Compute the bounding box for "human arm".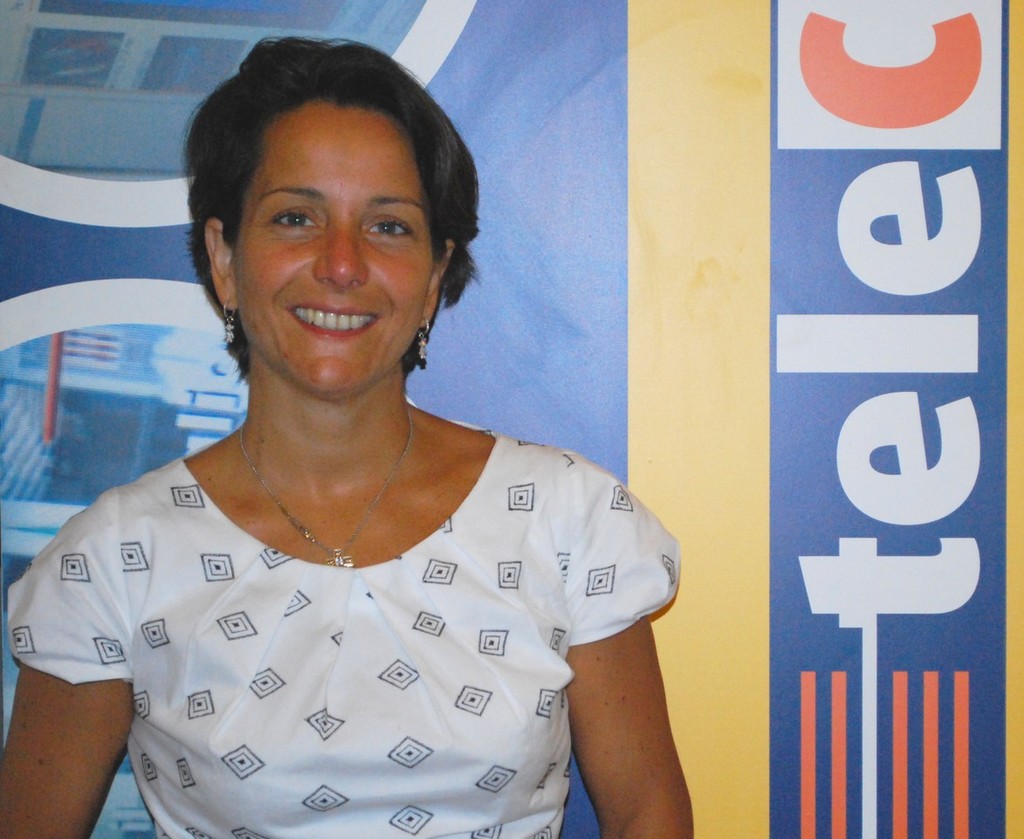
<region>564, 584, 698, 833</region>.
